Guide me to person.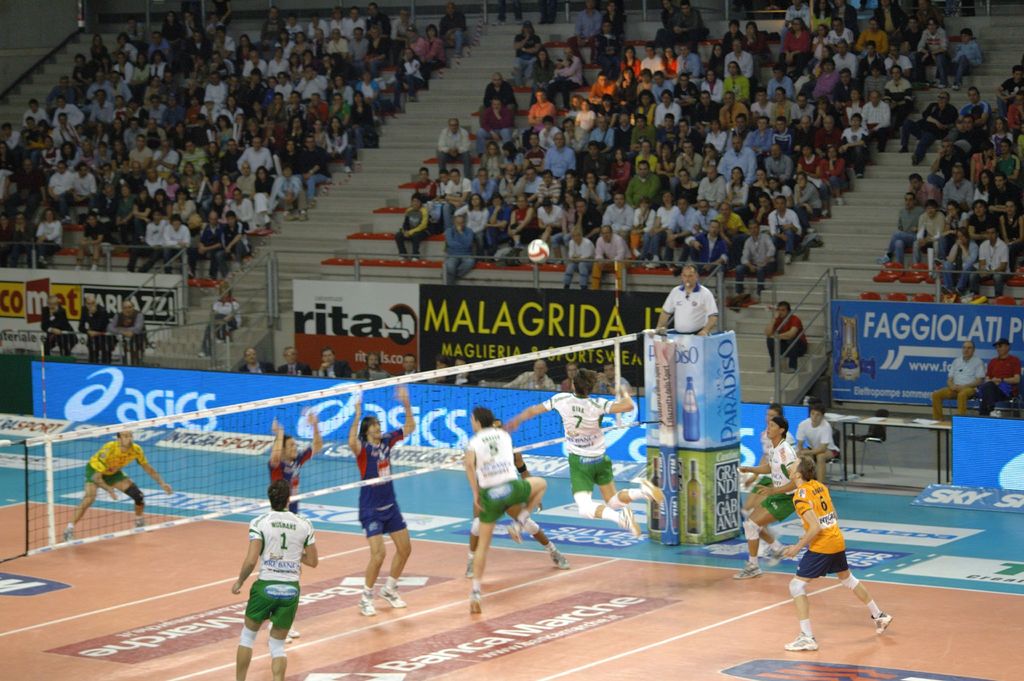
Guidance: [x1=726, y1=165, x2=751, y2=200].
